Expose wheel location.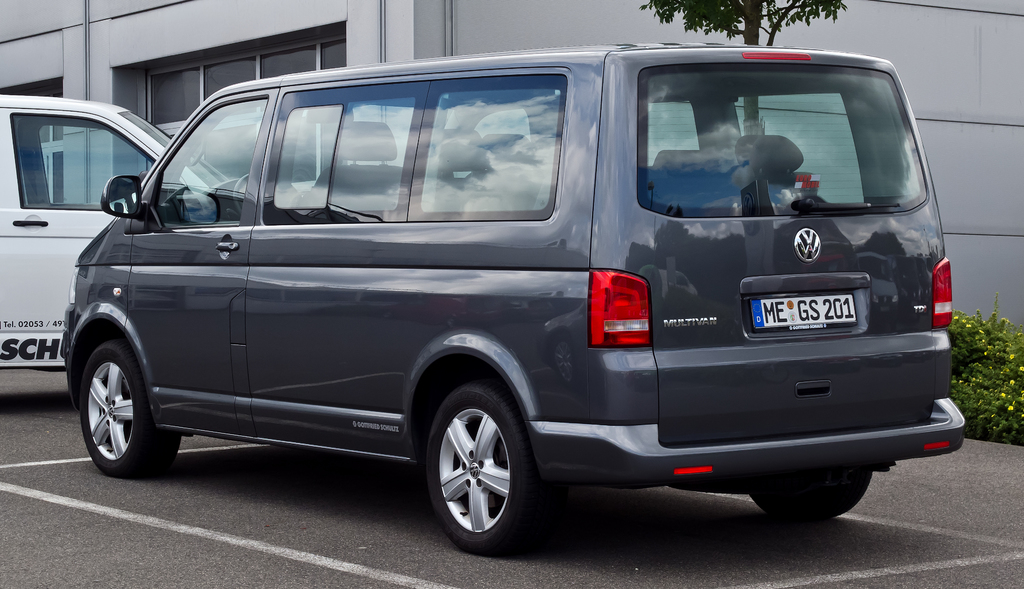
Exposed at select_region(748, 474, 876, 526).
